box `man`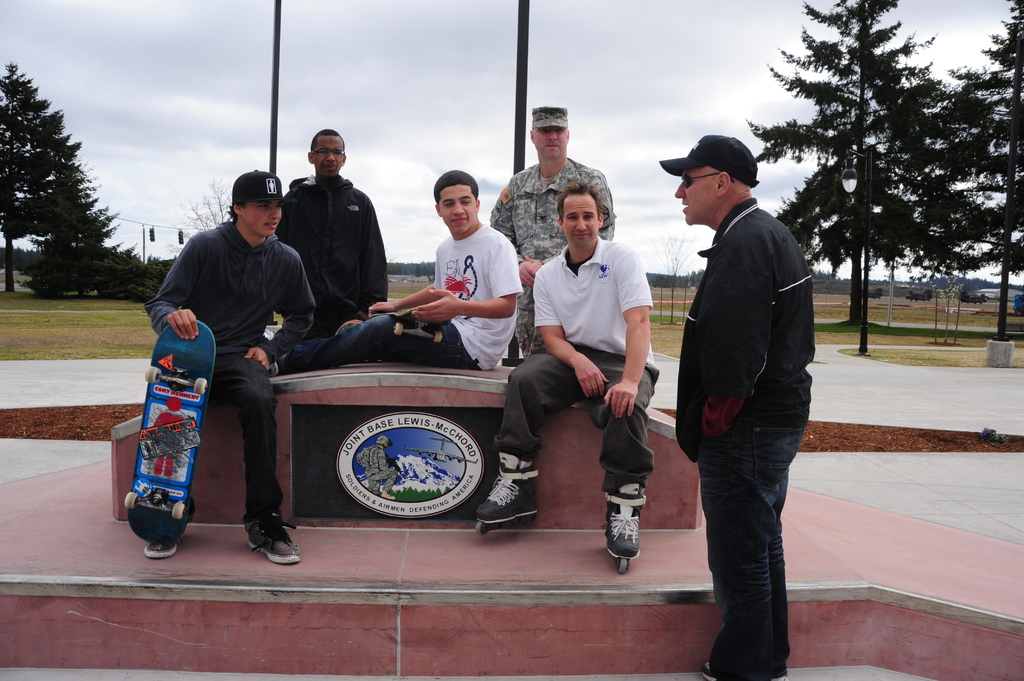
140,170,318,571
